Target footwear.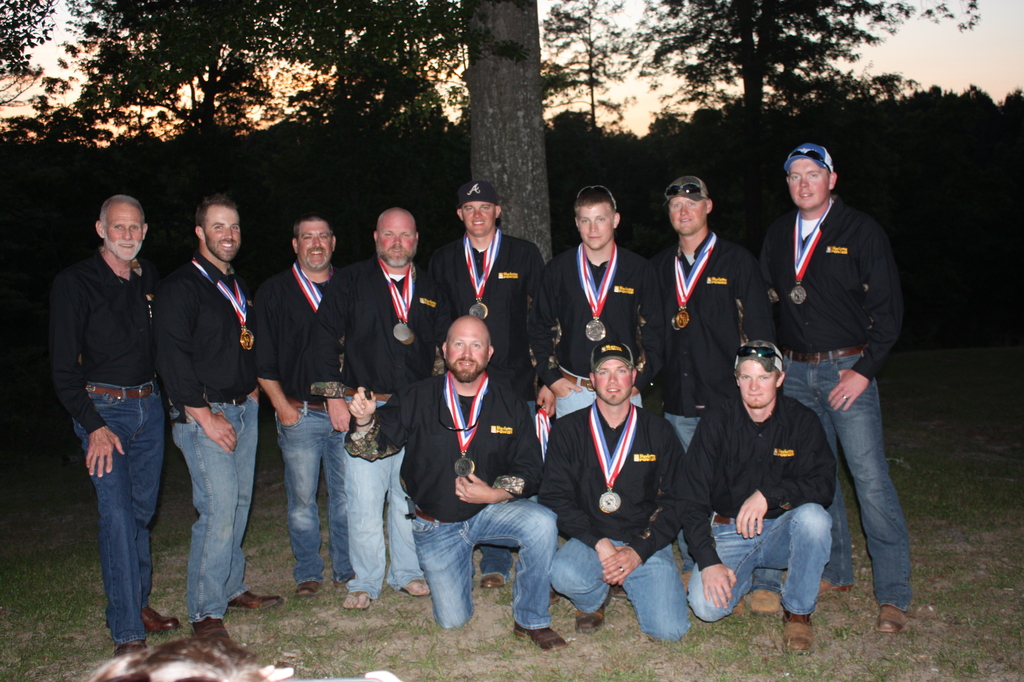
Target region: (left=478, top=569, right=507, bottom=593).
